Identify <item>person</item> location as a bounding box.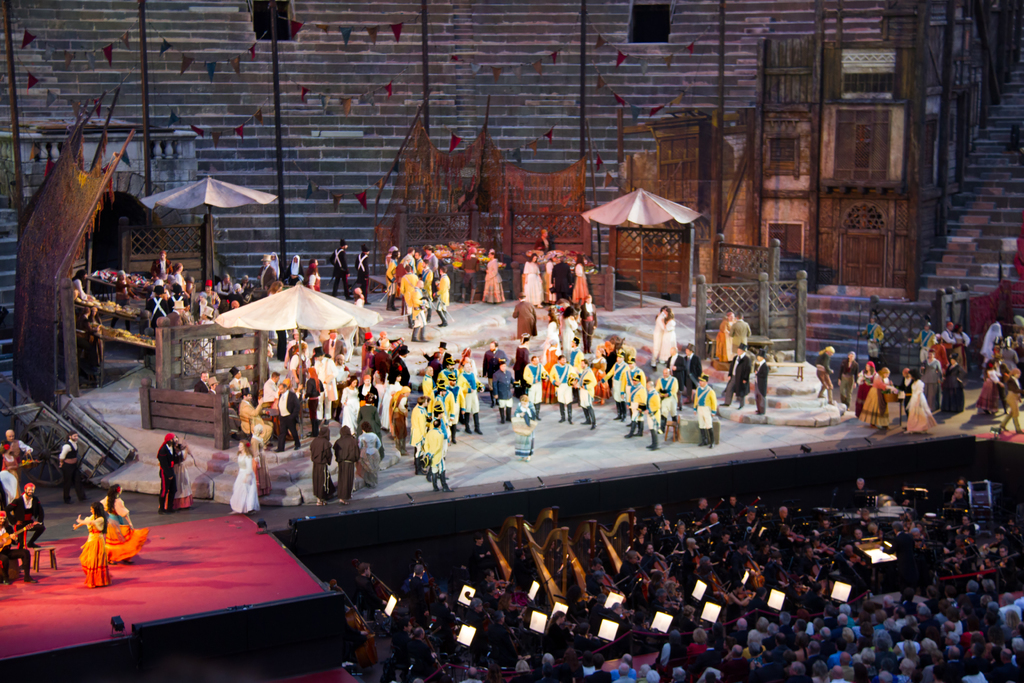
(155,434,192,508).
